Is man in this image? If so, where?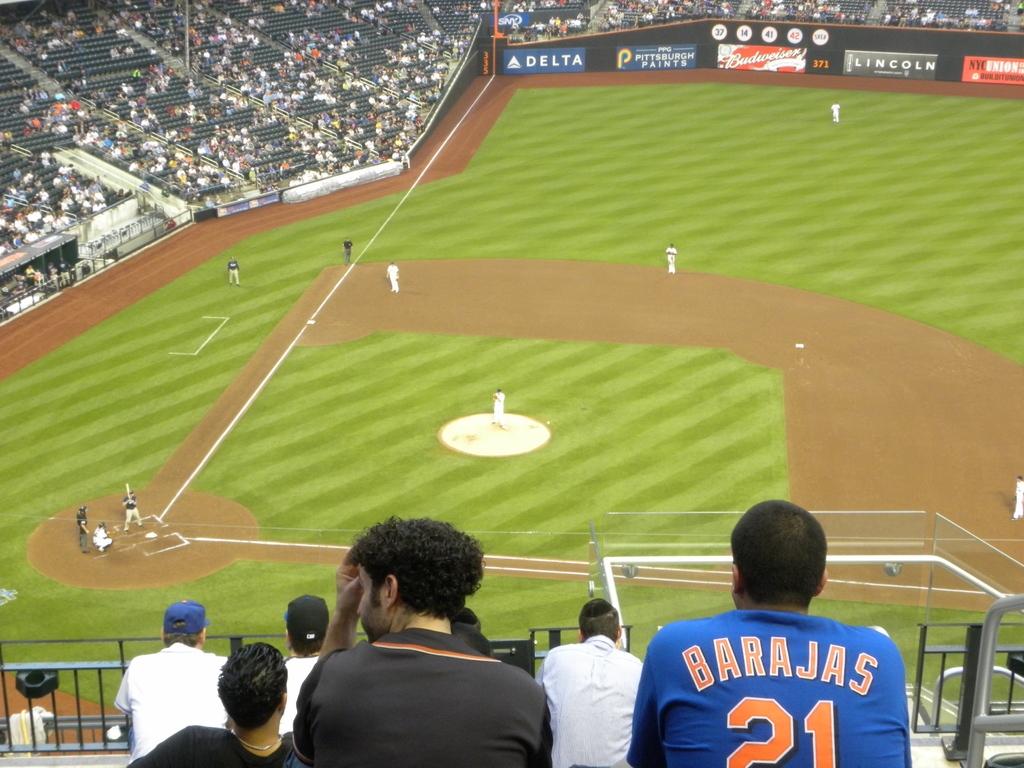
Yes, at BBox(112, 90, 120, 102).
